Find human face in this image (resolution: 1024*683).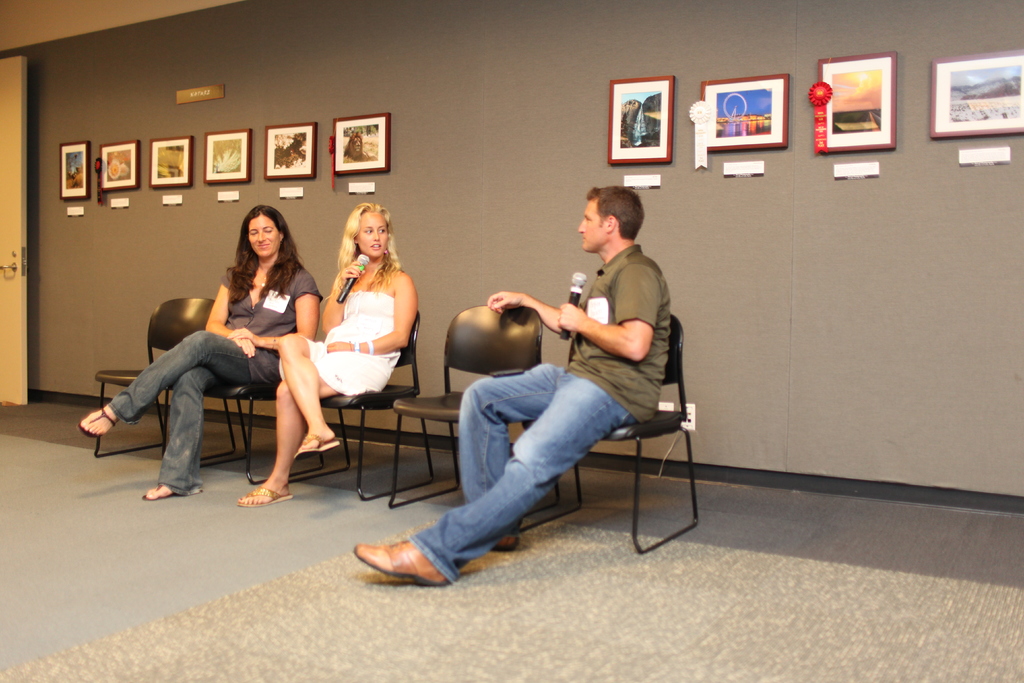
<bbox>574, 197, 609, 251</bbox>.
